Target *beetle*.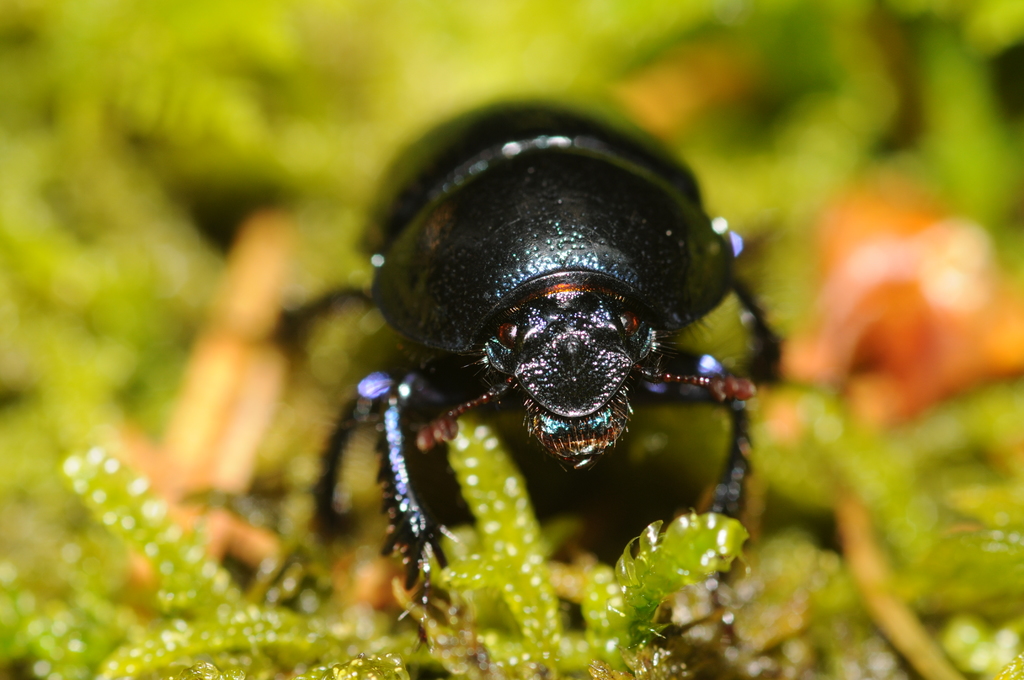
Target region: select_region(328, 104, 790, 553).
